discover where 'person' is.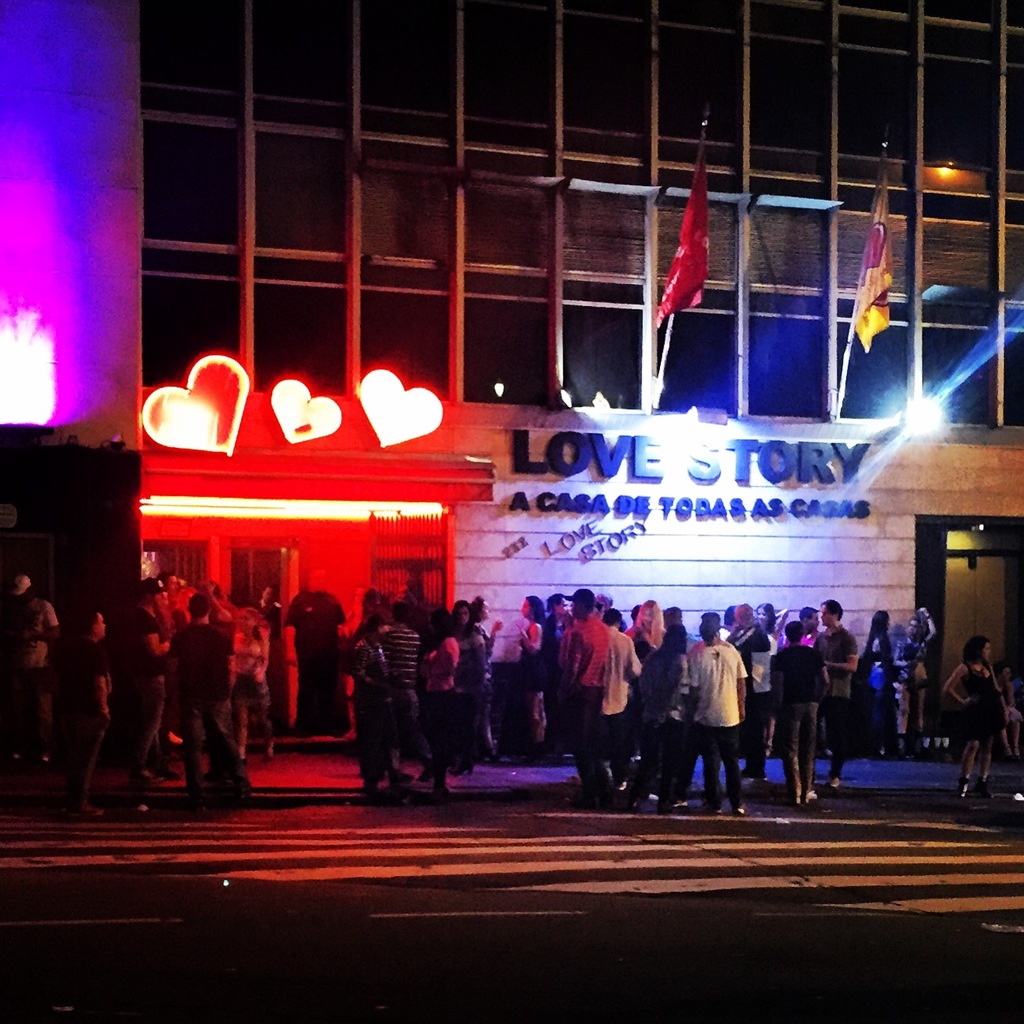
Discovered at 1001:659:1023:761.
